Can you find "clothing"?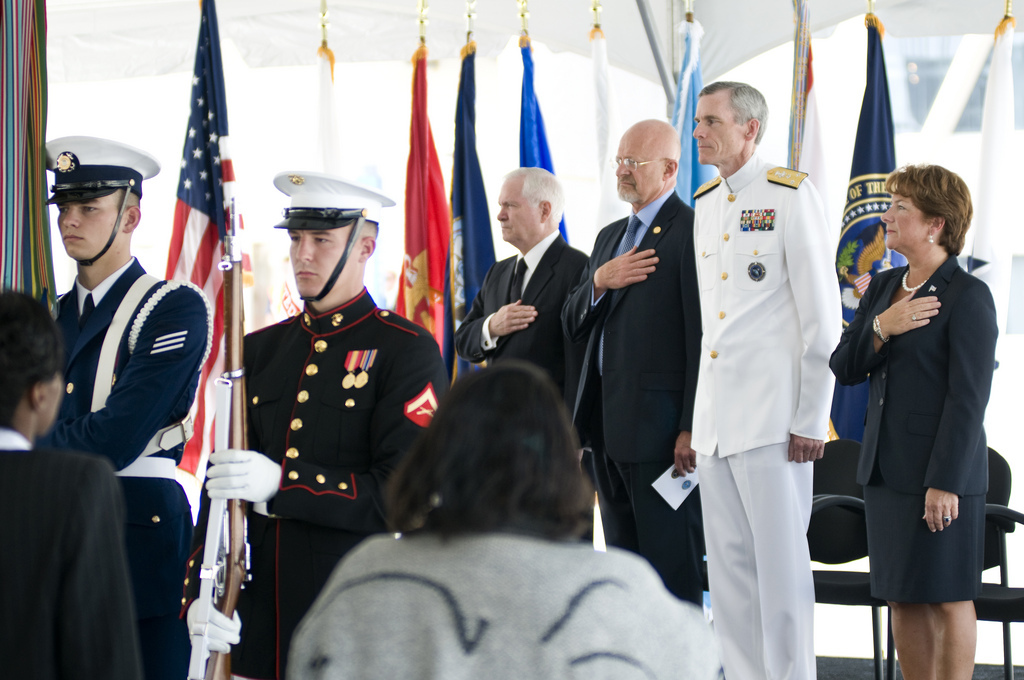
Yes, bounding box: pyautogui.locateOnScreen(850, 250, 997, 610).
